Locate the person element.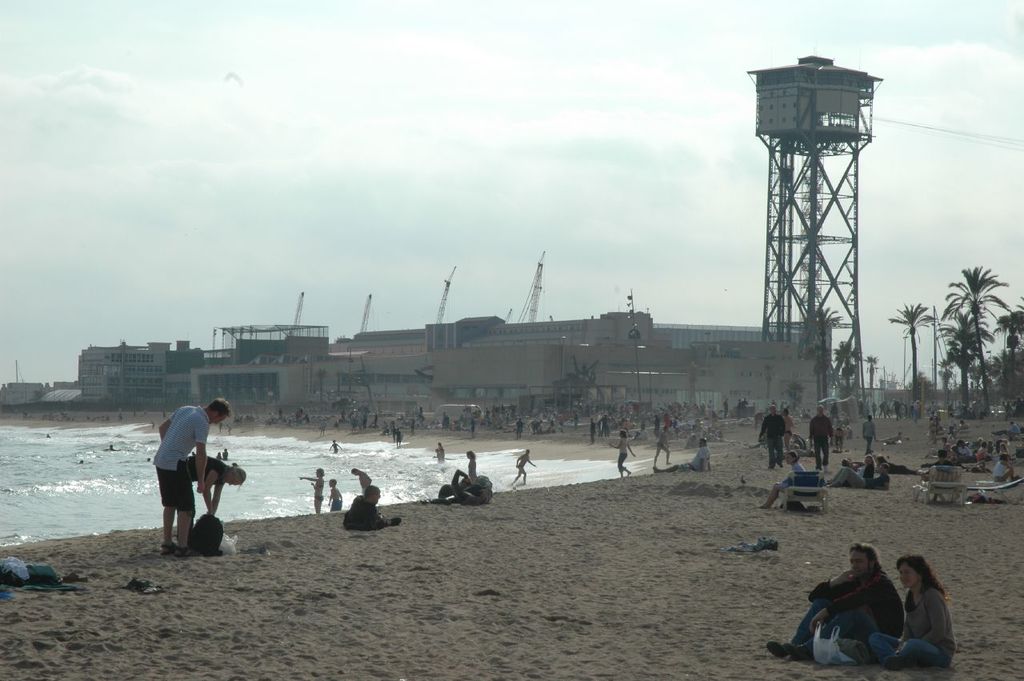
Element bbox: left=342, top=480, right=402, bottom=537.
